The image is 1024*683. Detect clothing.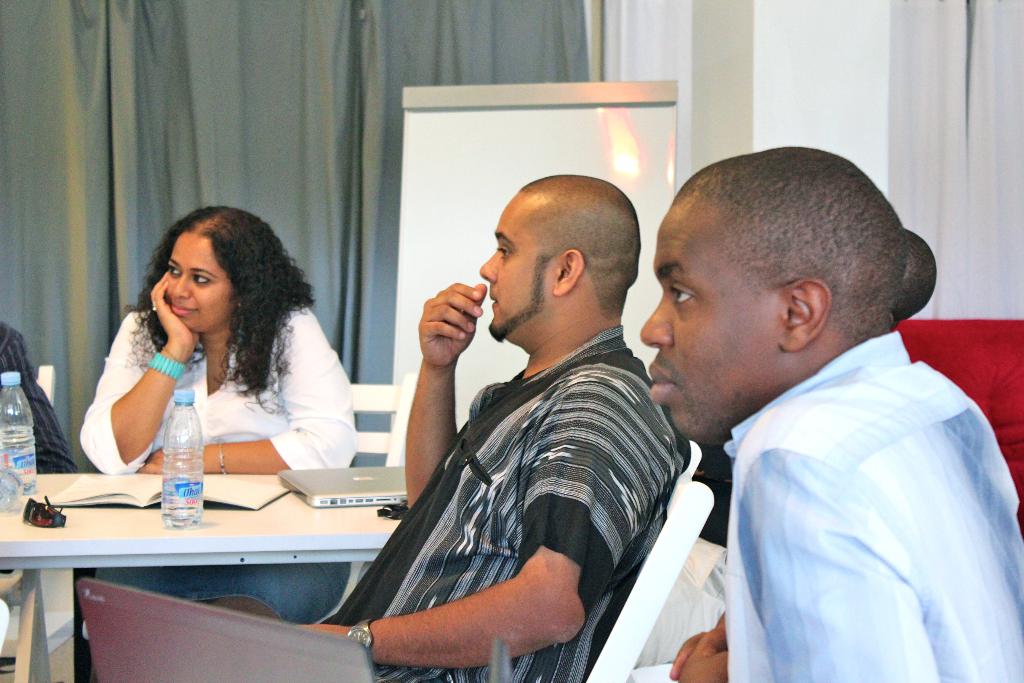
Detection: {"left": 342, "top": 248, "right": 676, "bottom": 672}.
